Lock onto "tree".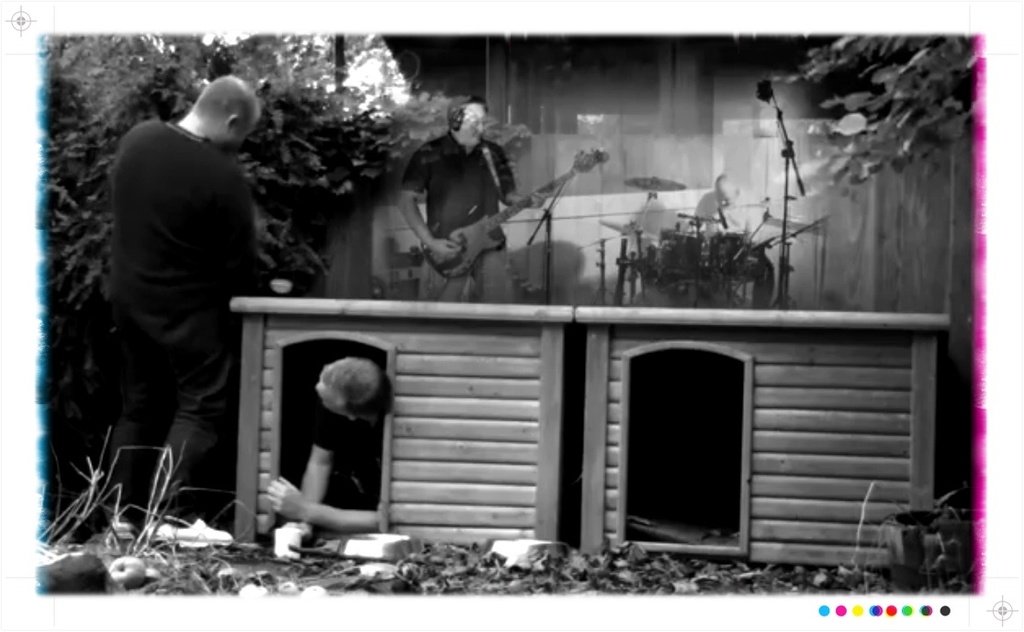
Locked: crop(34, 26, 534, 412).
